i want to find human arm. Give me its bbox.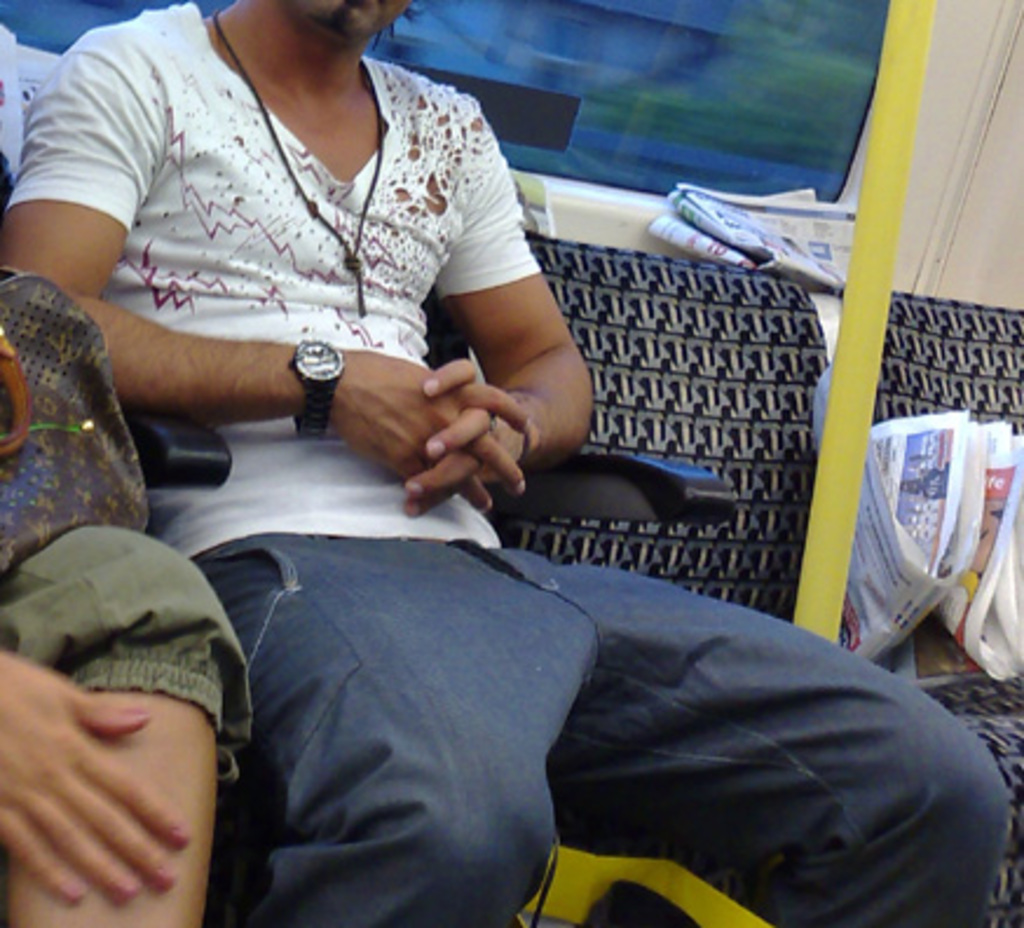
<region>0, 640, 187, 902</region>.
